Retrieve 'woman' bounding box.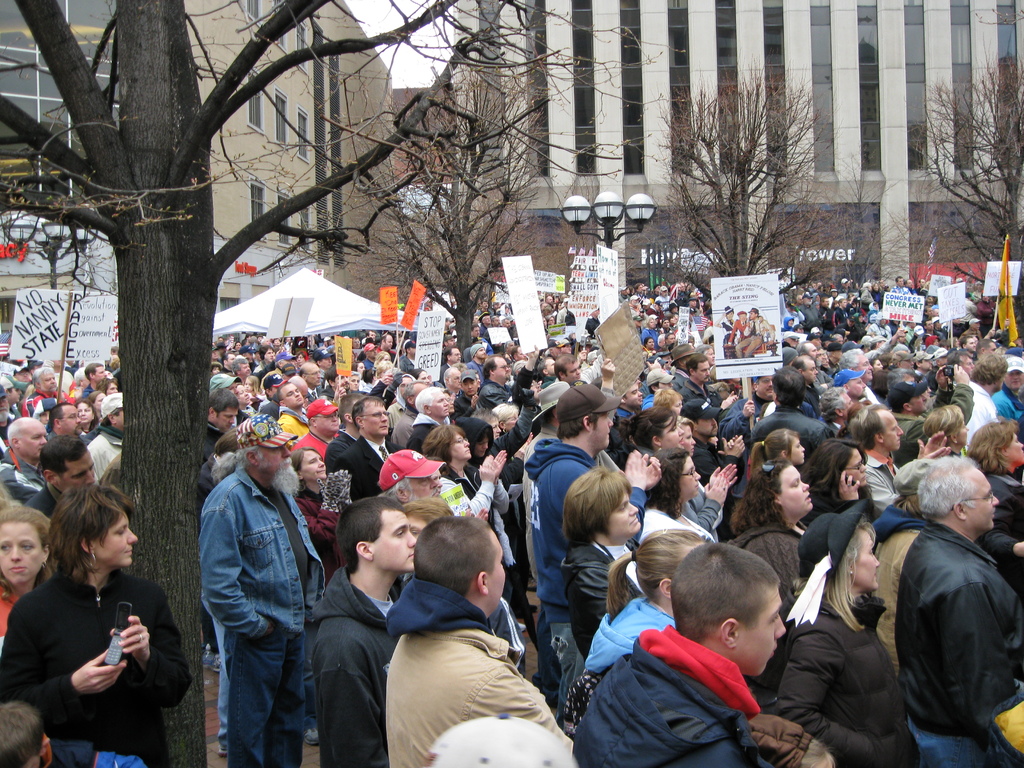
Bounding box: (0,500,67,695).
